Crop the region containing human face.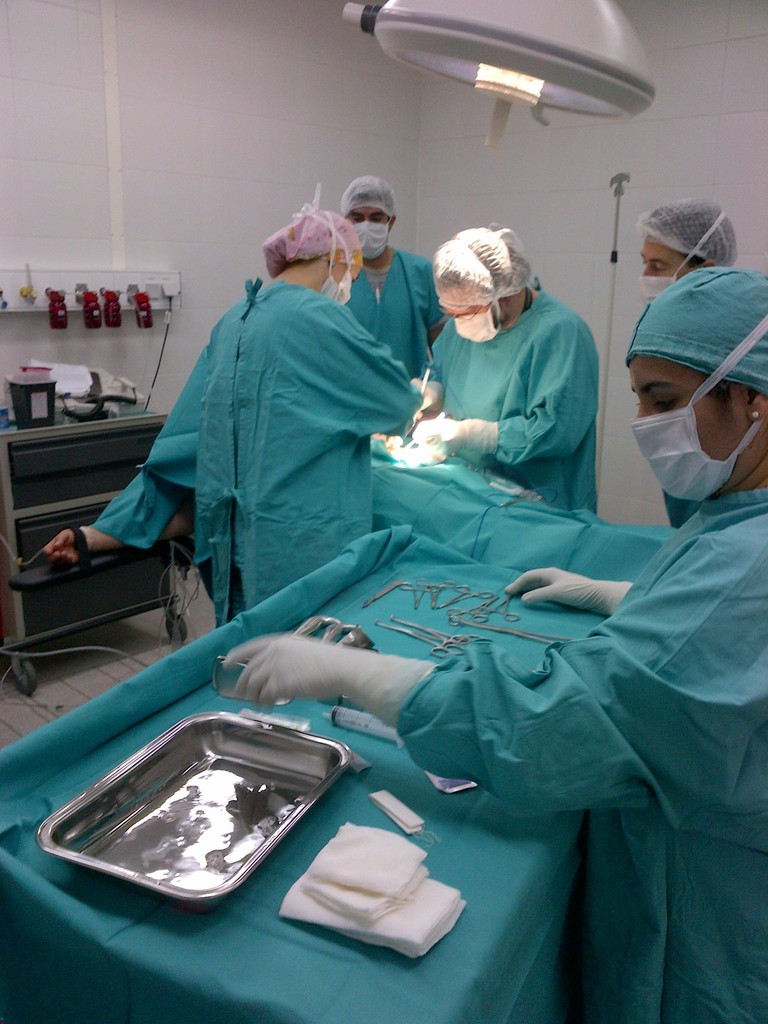
Crop region: select_region(446, 305, 486, 323).
